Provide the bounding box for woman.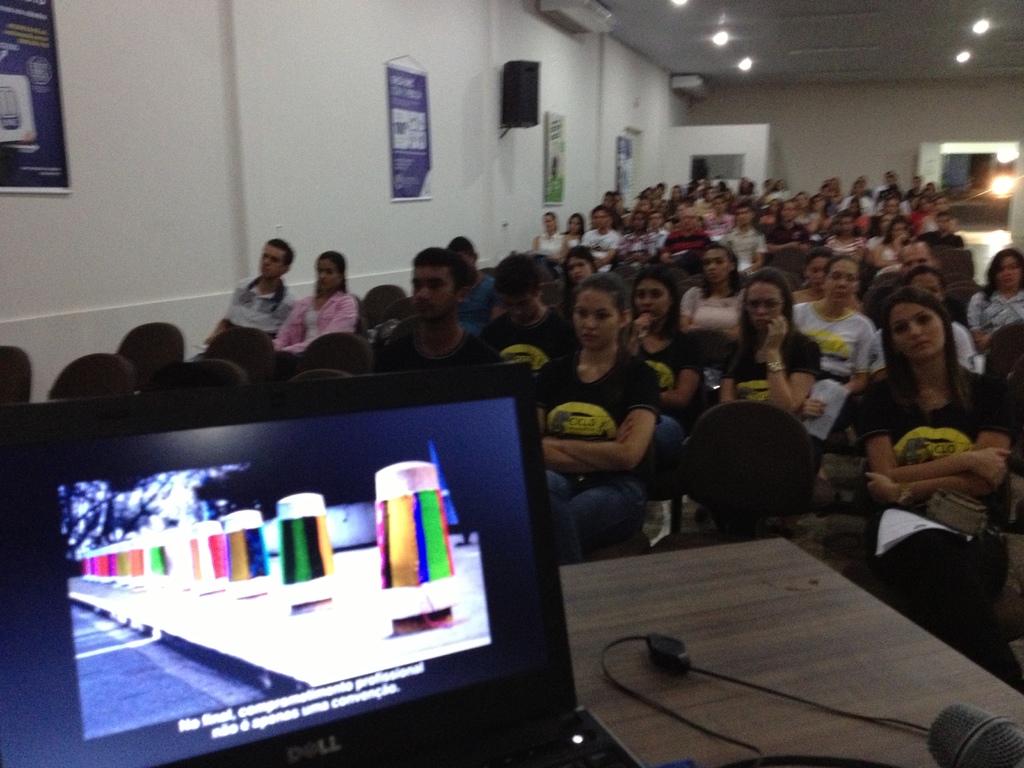
(x1=710, y1=271, x2=809, y2=418).
